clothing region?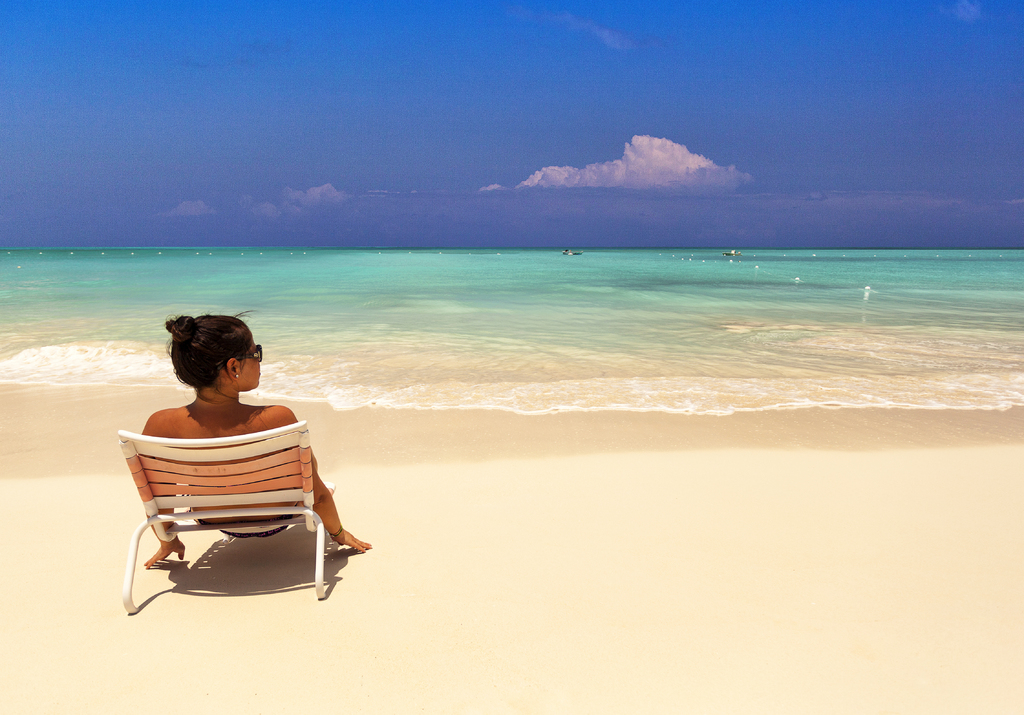
<box>191,504,298,539</box>
